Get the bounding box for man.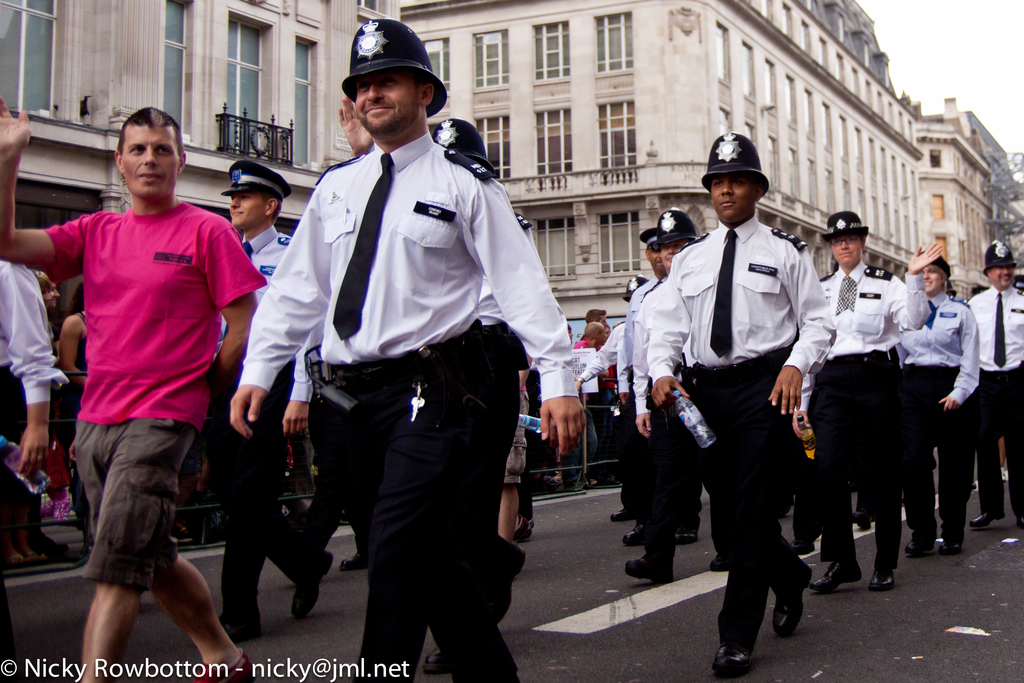
left=577, top=308, right=607, bottom=349.
